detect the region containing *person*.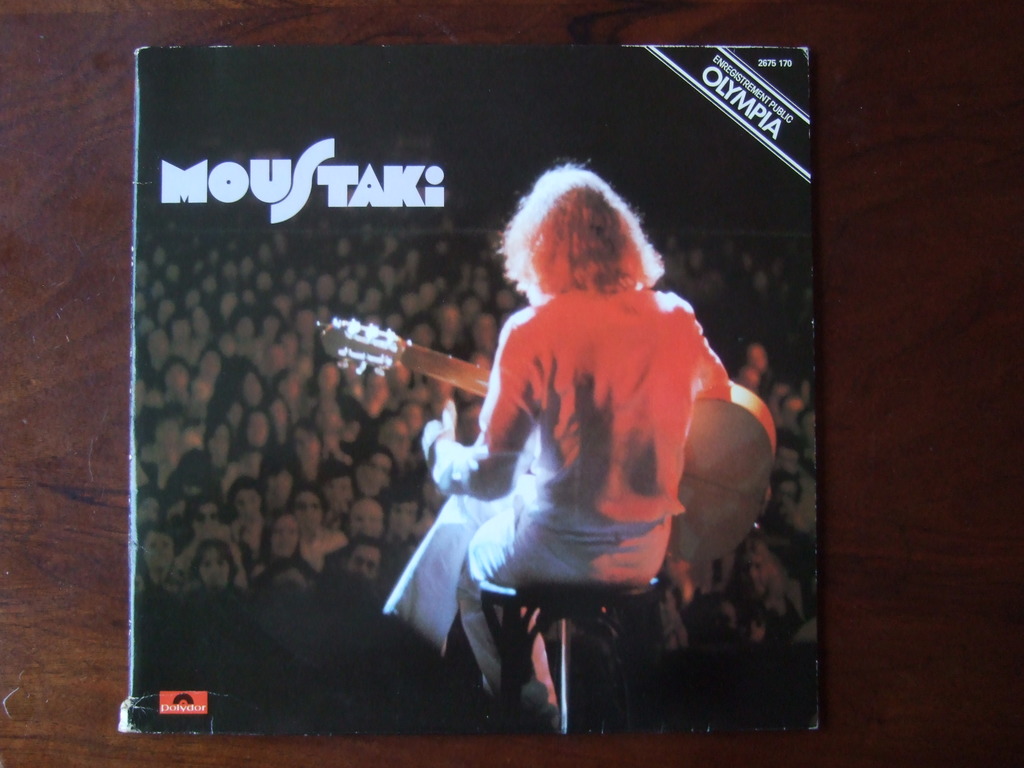
box=[307, 362, 358, 425].
